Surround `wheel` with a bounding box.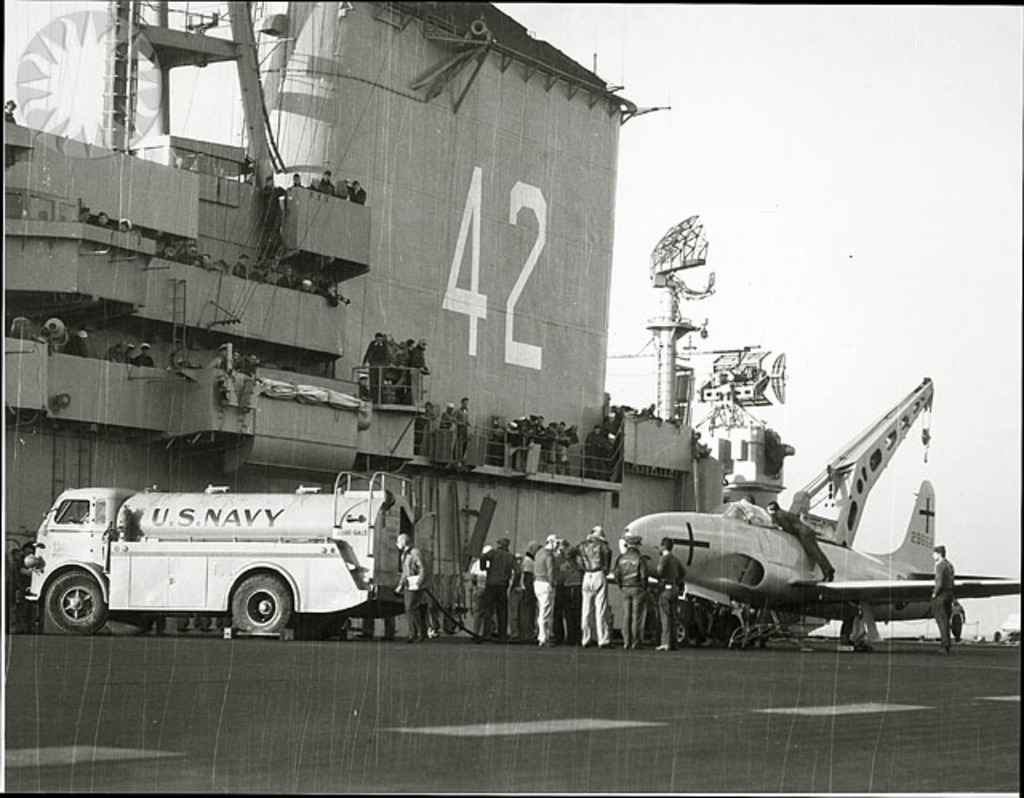
[678,619,698,646].
